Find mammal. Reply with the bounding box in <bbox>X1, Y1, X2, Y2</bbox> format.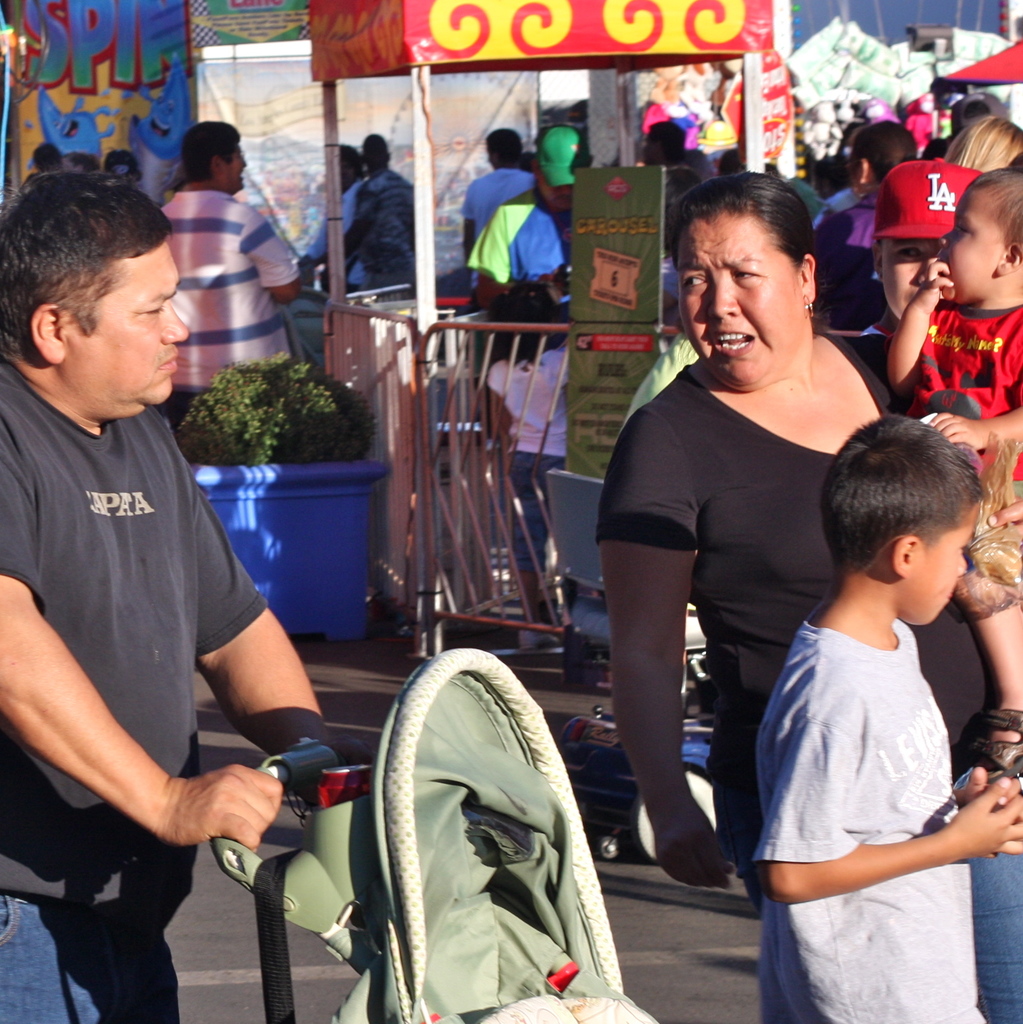
<bbox>156, 113, 305, 428</bbox>.
